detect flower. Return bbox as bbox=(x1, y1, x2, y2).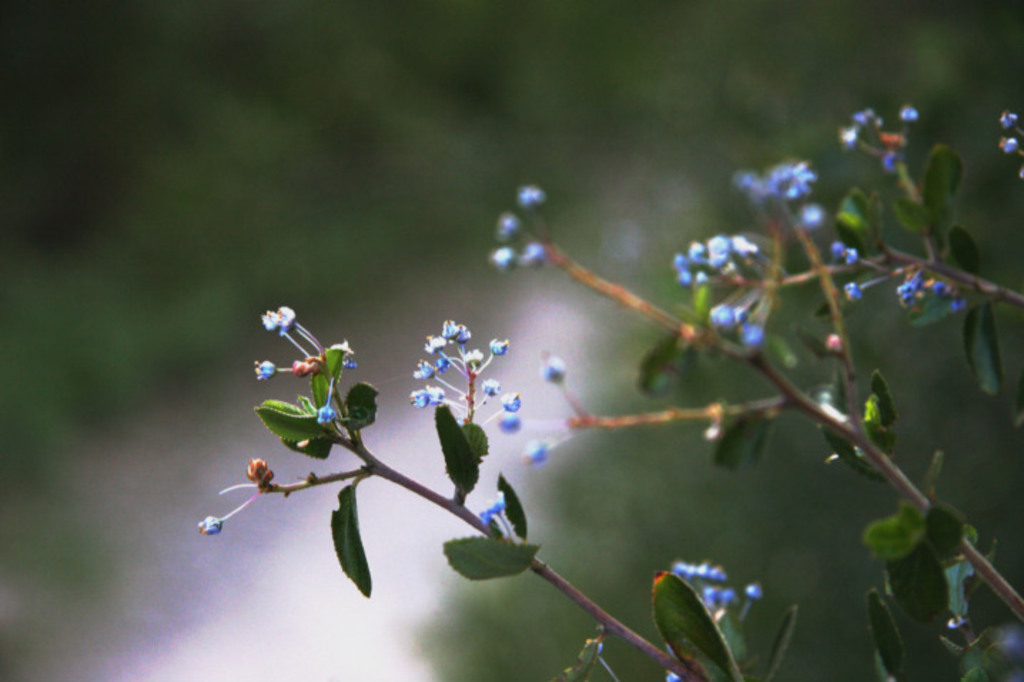
bbox=(659, 552, 769, 681).
